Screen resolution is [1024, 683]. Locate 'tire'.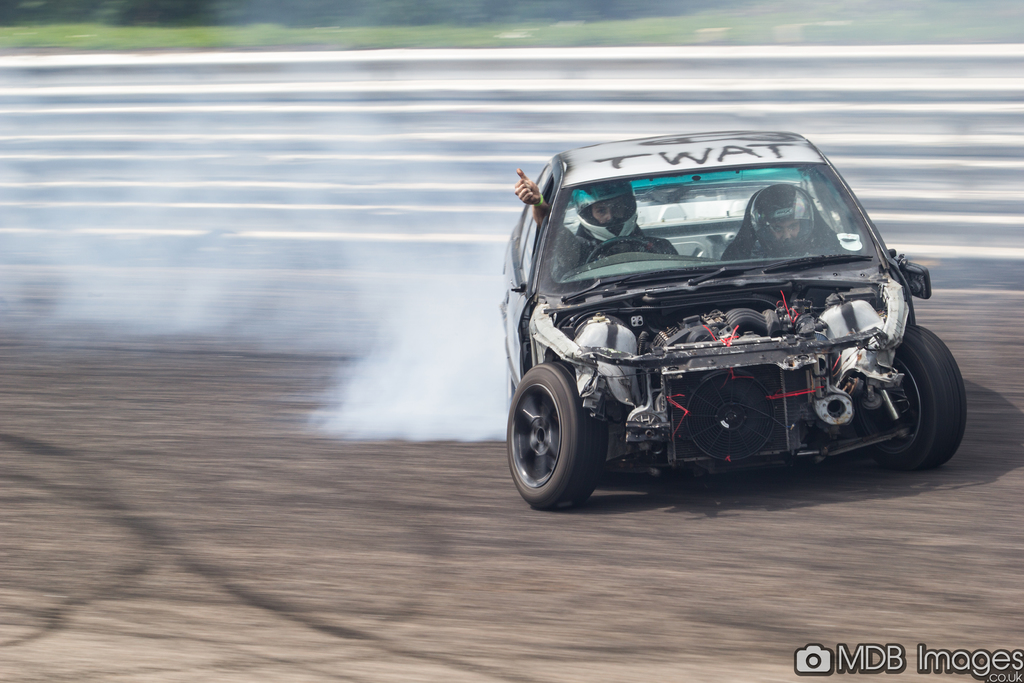
l=503, t=364, r=638, b=513.
